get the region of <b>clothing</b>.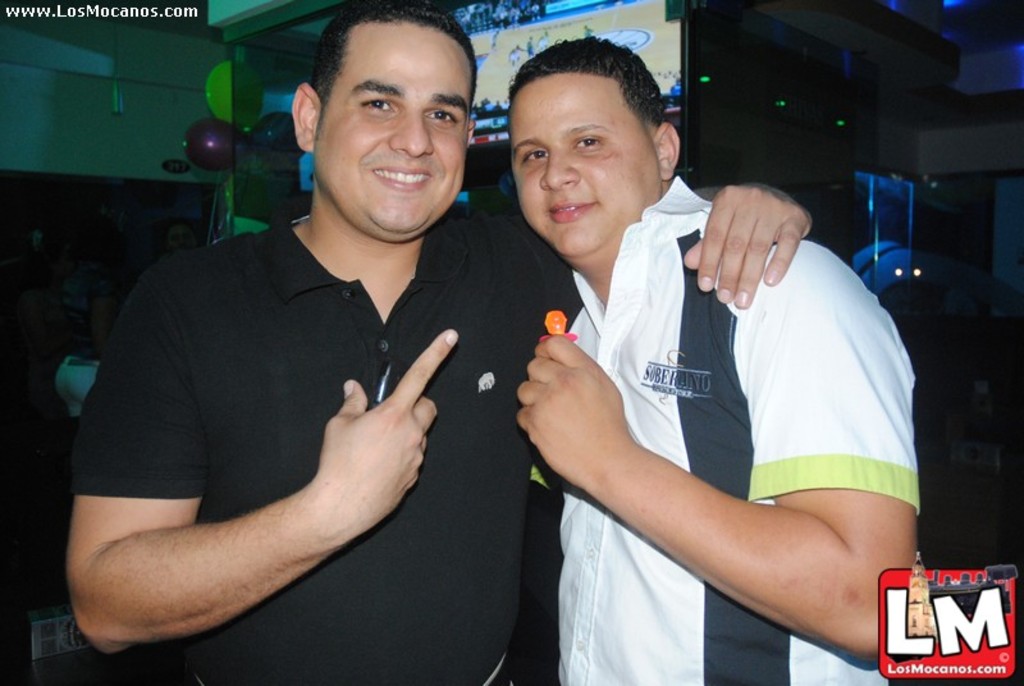
576 174 929 685.
